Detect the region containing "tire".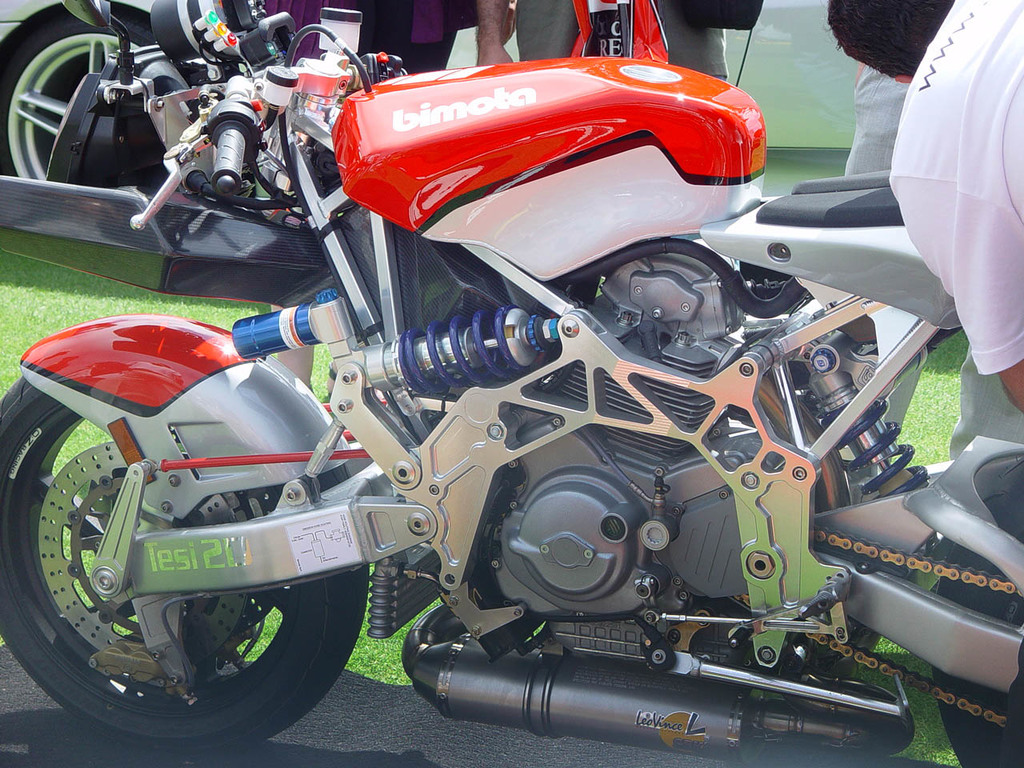
x1=0 y1=373 x2=377 y2=766.
